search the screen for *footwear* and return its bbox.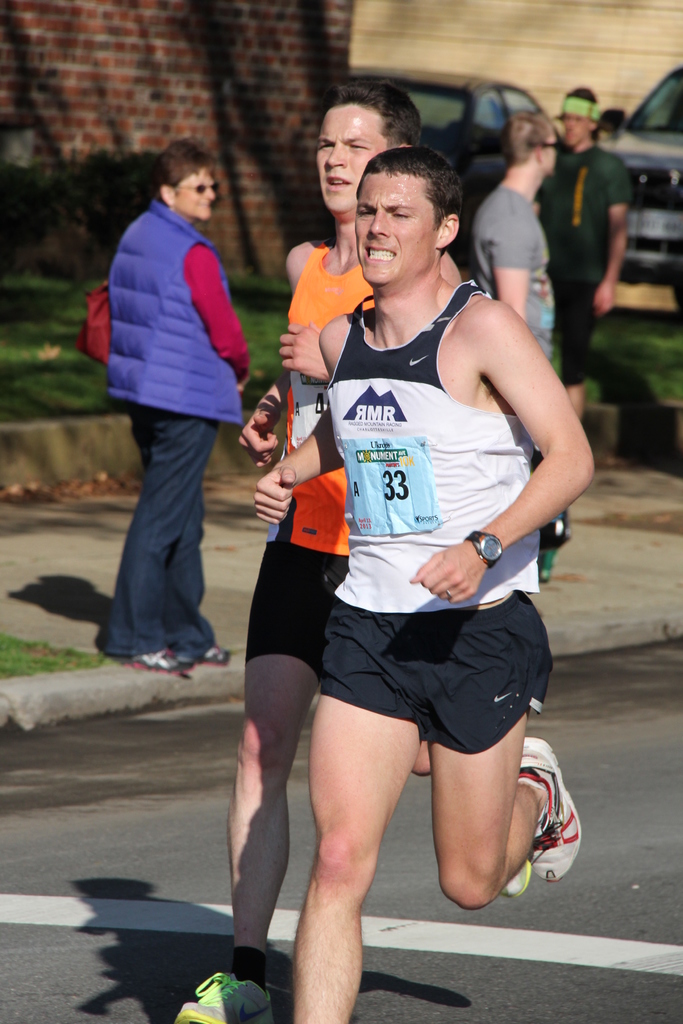
Found: crop(495, 856, 528, 897).
